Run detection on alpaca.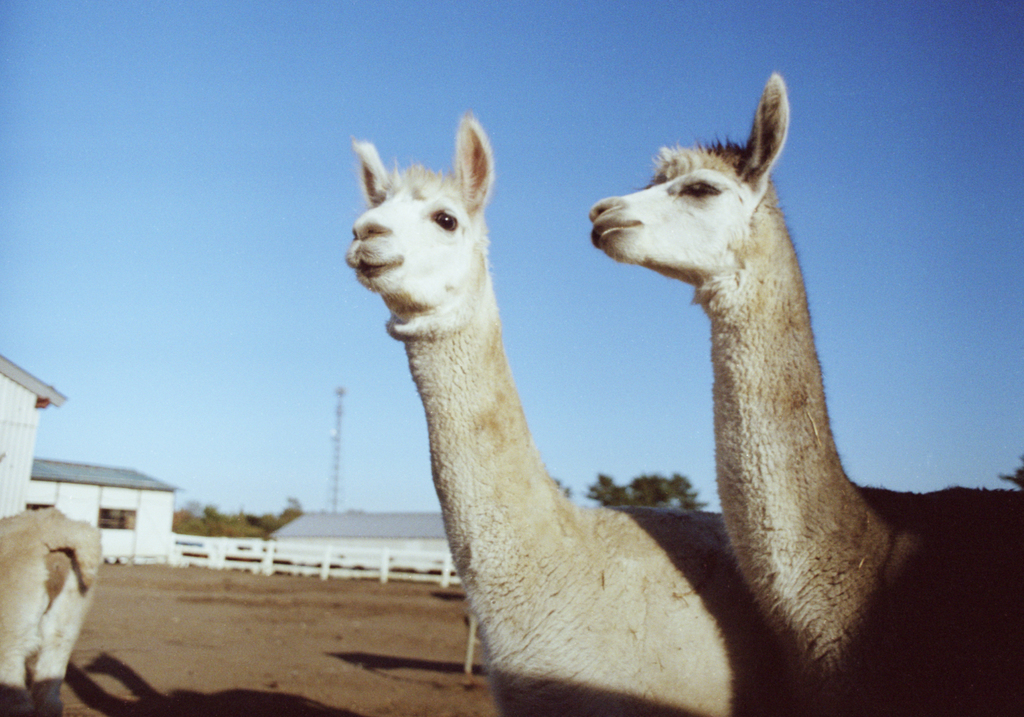
Result: (346,114,805,716).
